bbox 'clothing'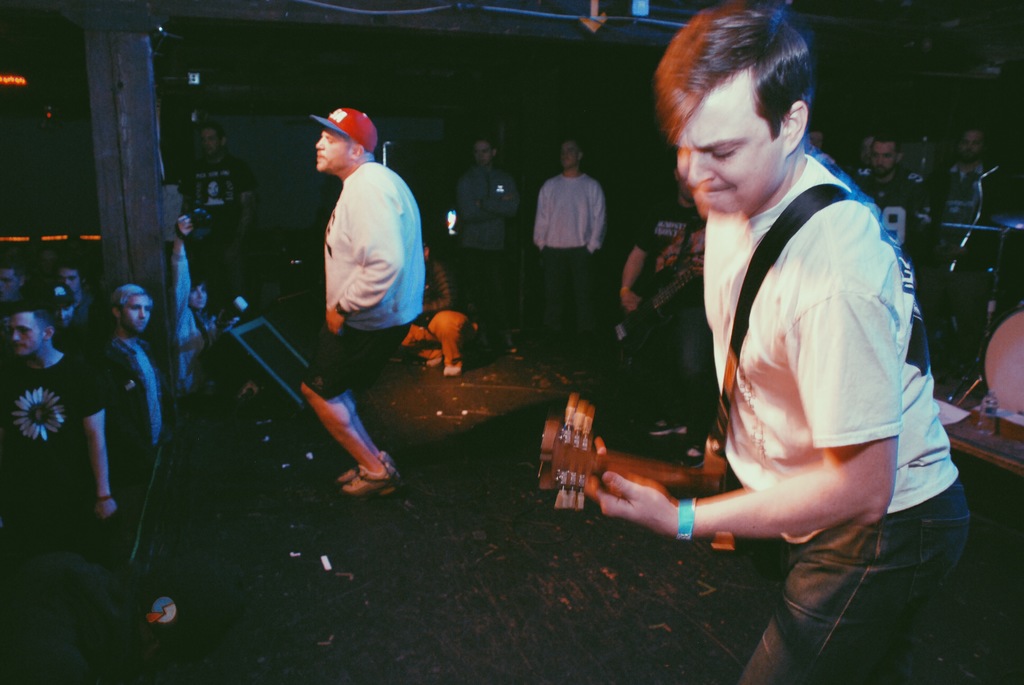
(174,236,219,392)
